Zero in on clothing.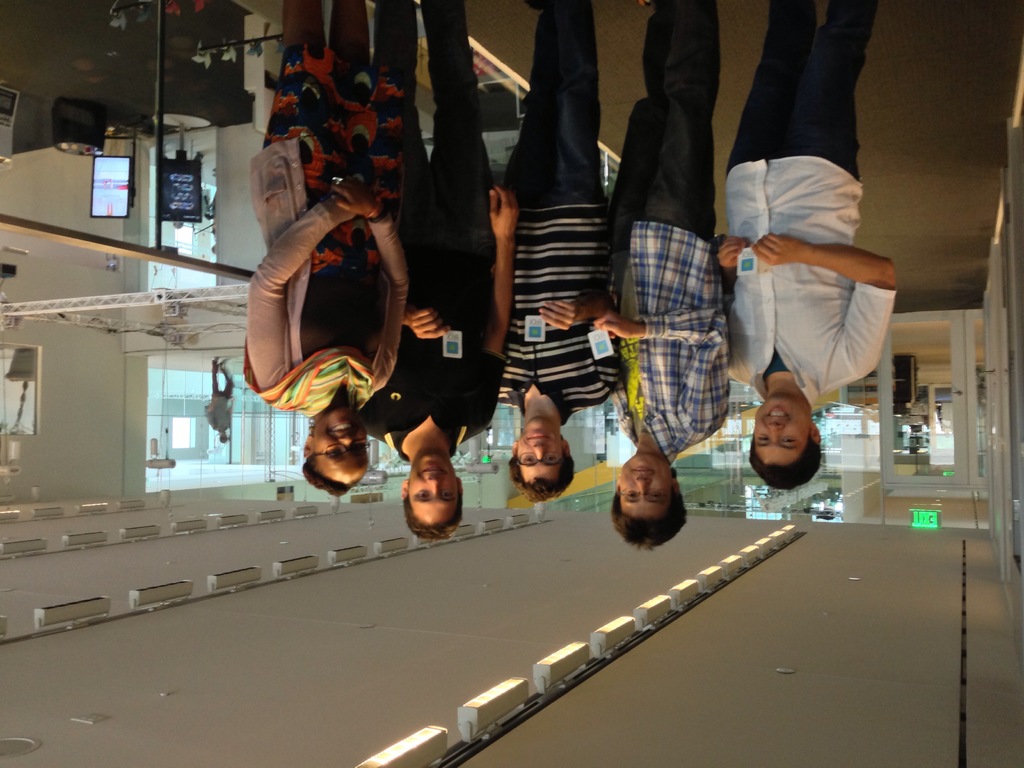
Zeroed in: (607, 0, 734, 462).
